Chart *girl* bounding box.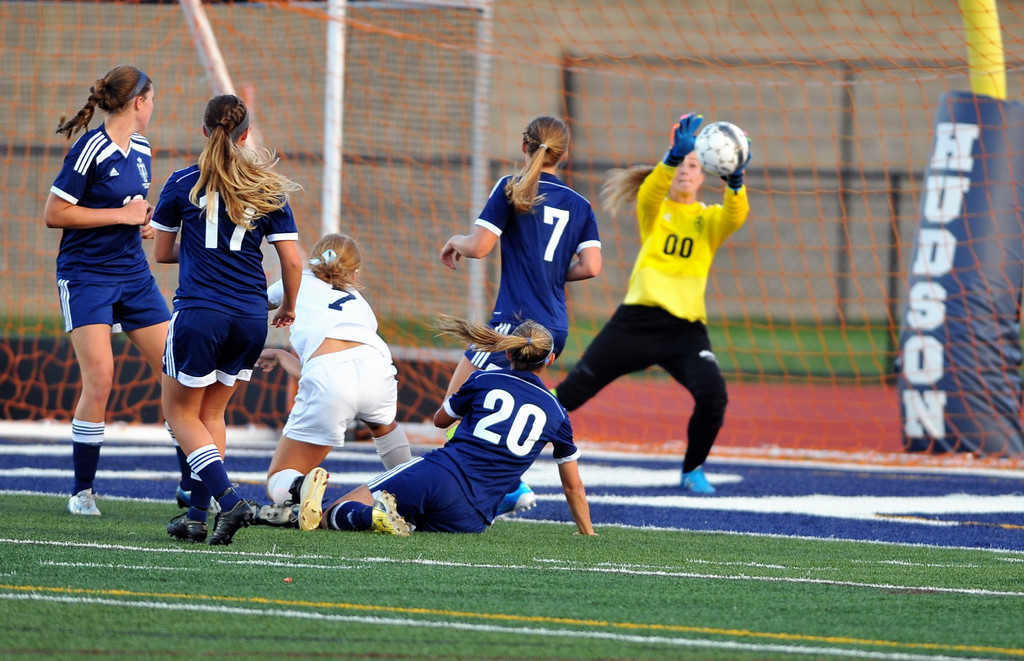
Charted: region(548, 122, 751, 497).
